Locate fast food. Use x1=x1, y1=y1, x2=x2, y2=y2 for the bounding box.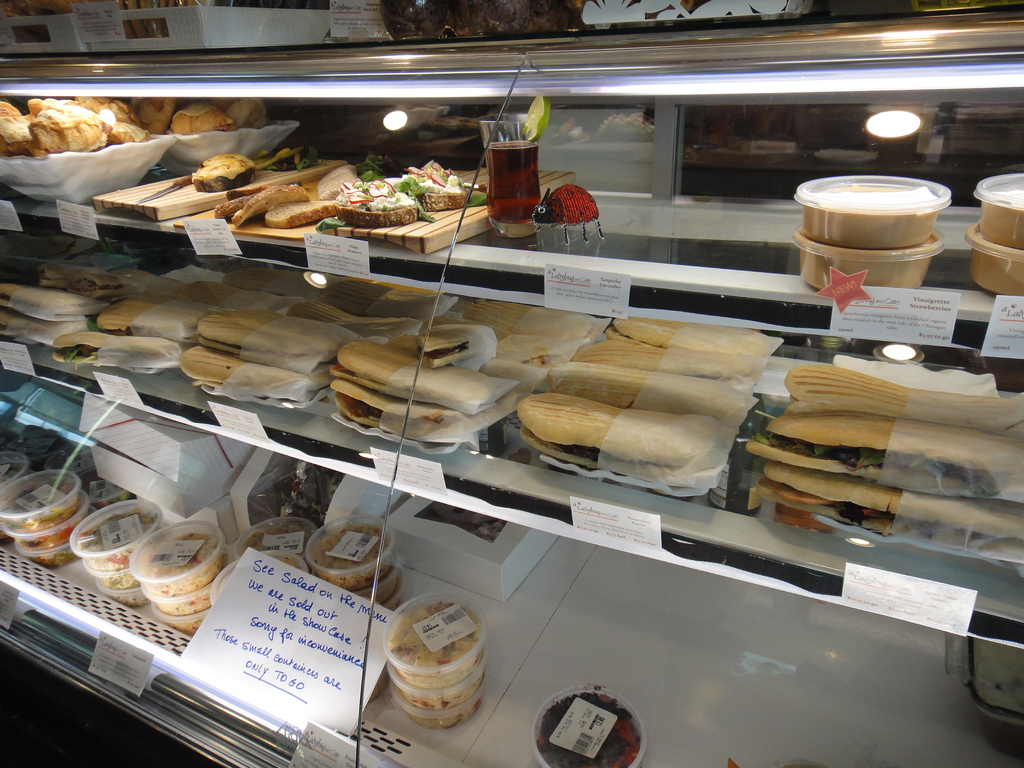
x1=1, y1=478, x2=77, y2=532.
